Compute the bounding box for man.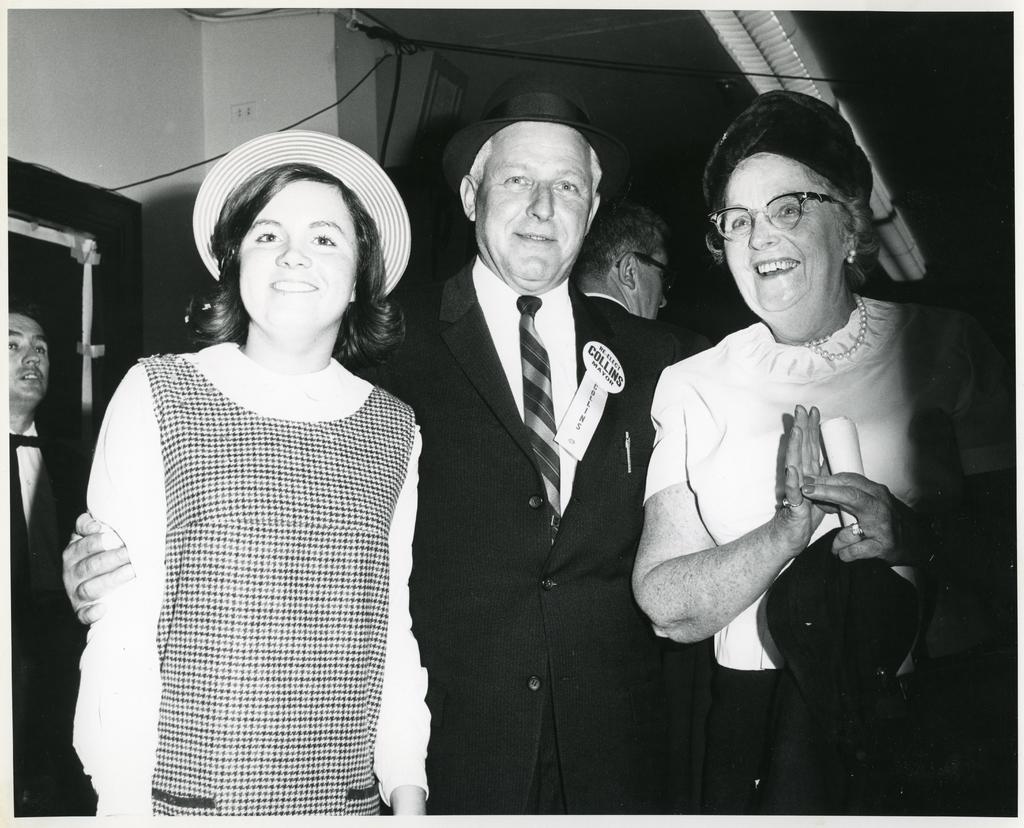
bbox(575, 186, 686, 336).
